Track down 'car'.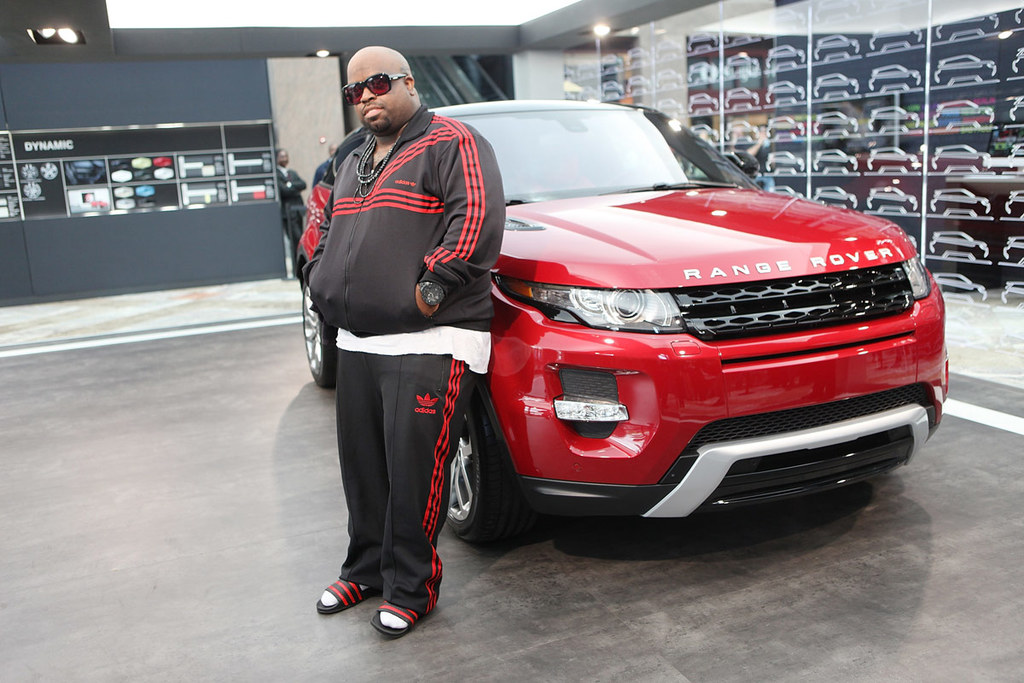
Tracked to {"x1": 866, "y1": 66, "x2": 919, "y2": 94}.
